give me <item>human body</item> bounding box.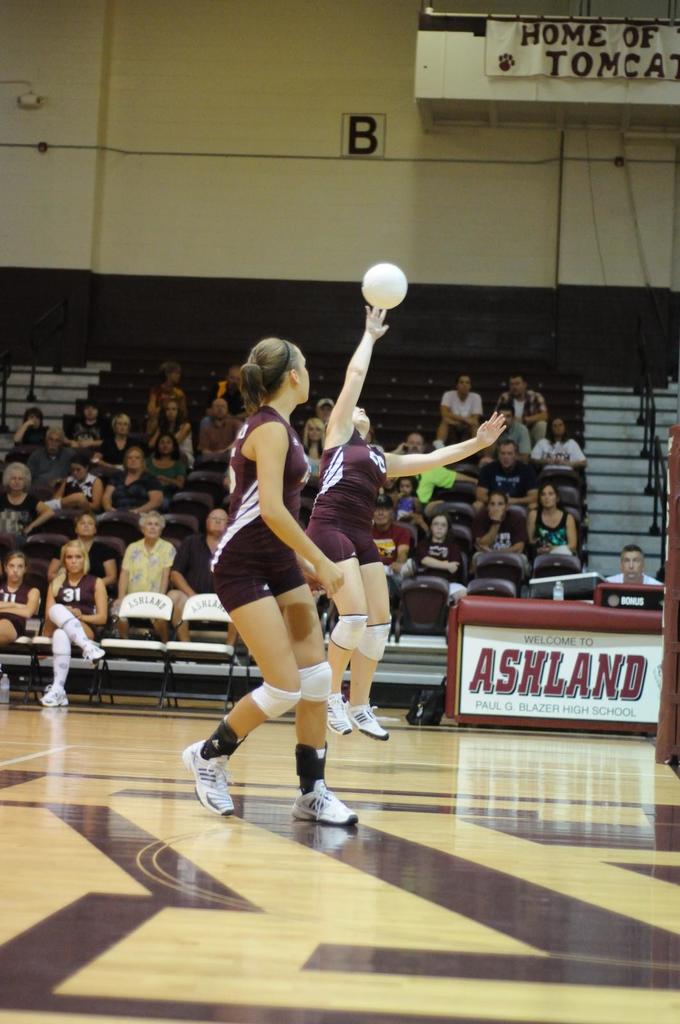
region(181, 326, 365, 829).
